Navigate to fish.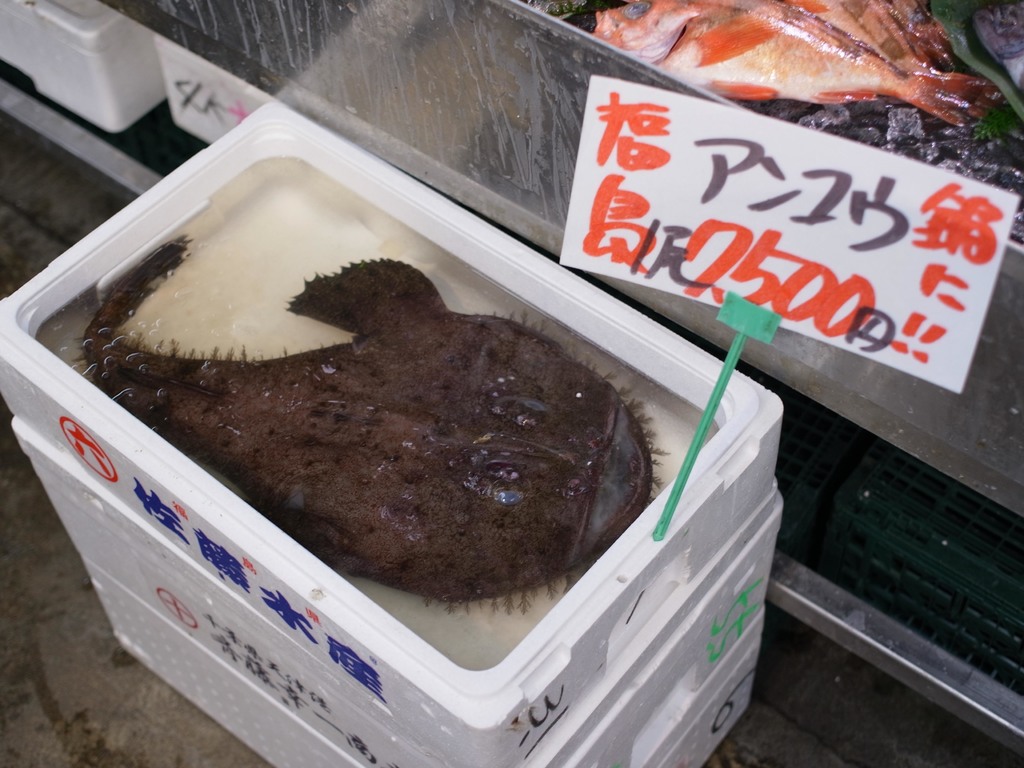
Navigation target: left=79, top=232, right=666, bottom=609.
